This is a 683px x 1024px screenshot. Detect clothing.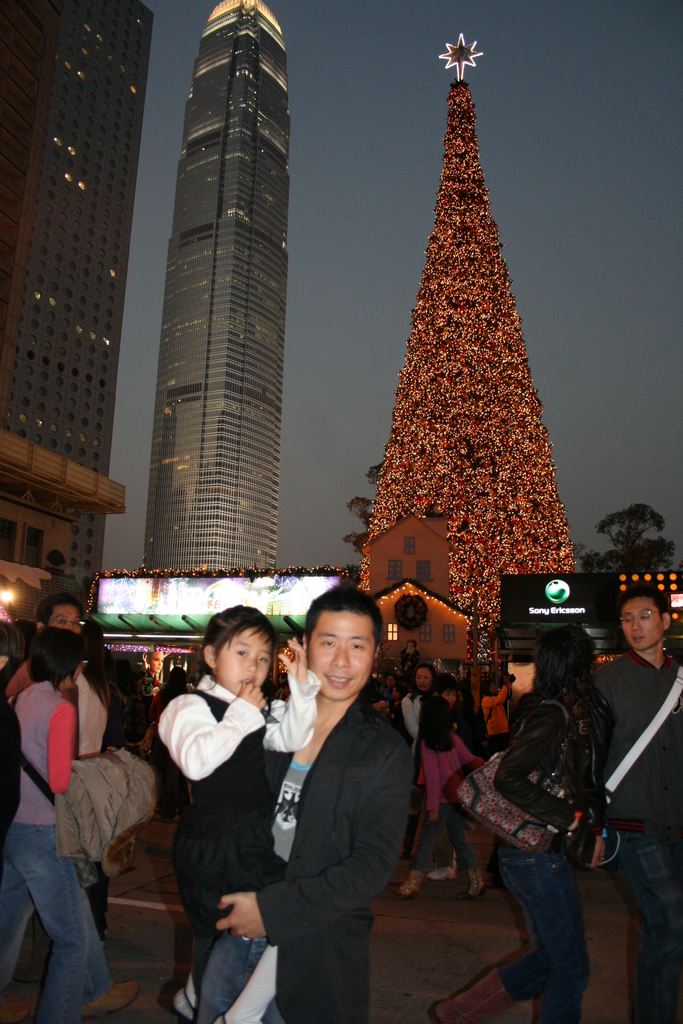
box=[497, 683, 604, 1023].
